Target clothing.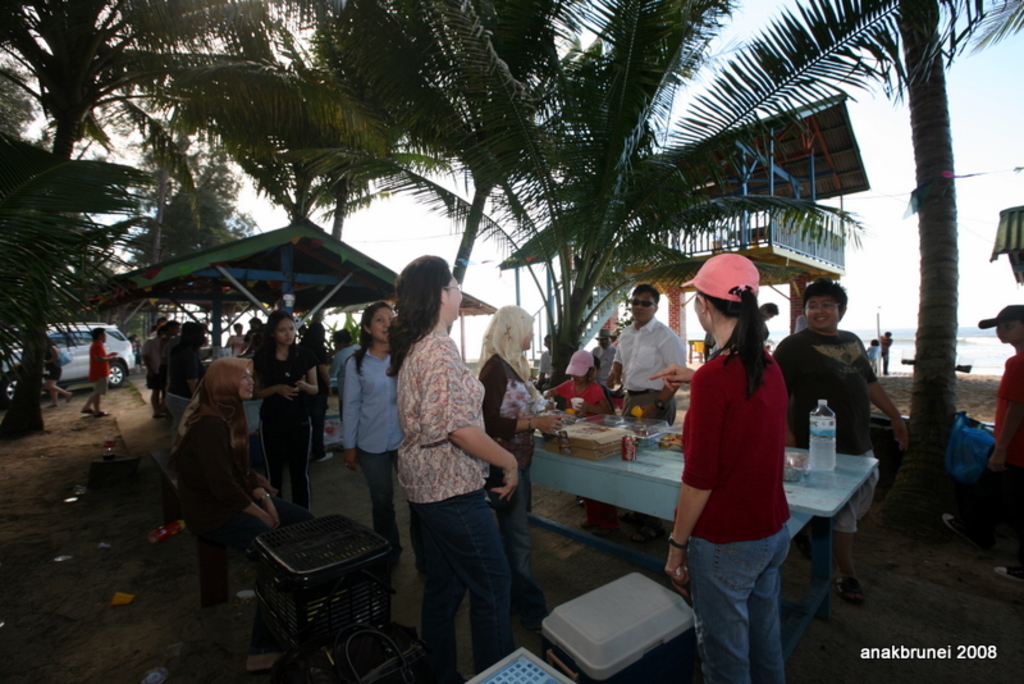
Target region: (left=132, top=325, right=169, bottom=397).
